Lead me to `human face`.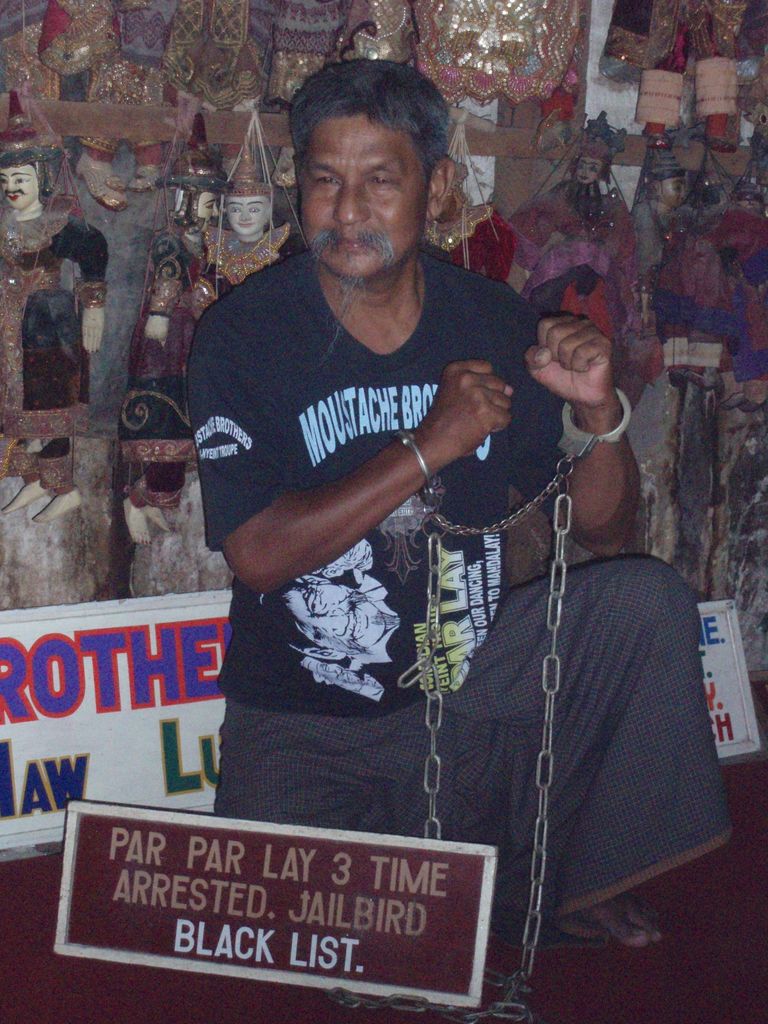
Lead to left=298, top=108, right=424, bottom=276.
